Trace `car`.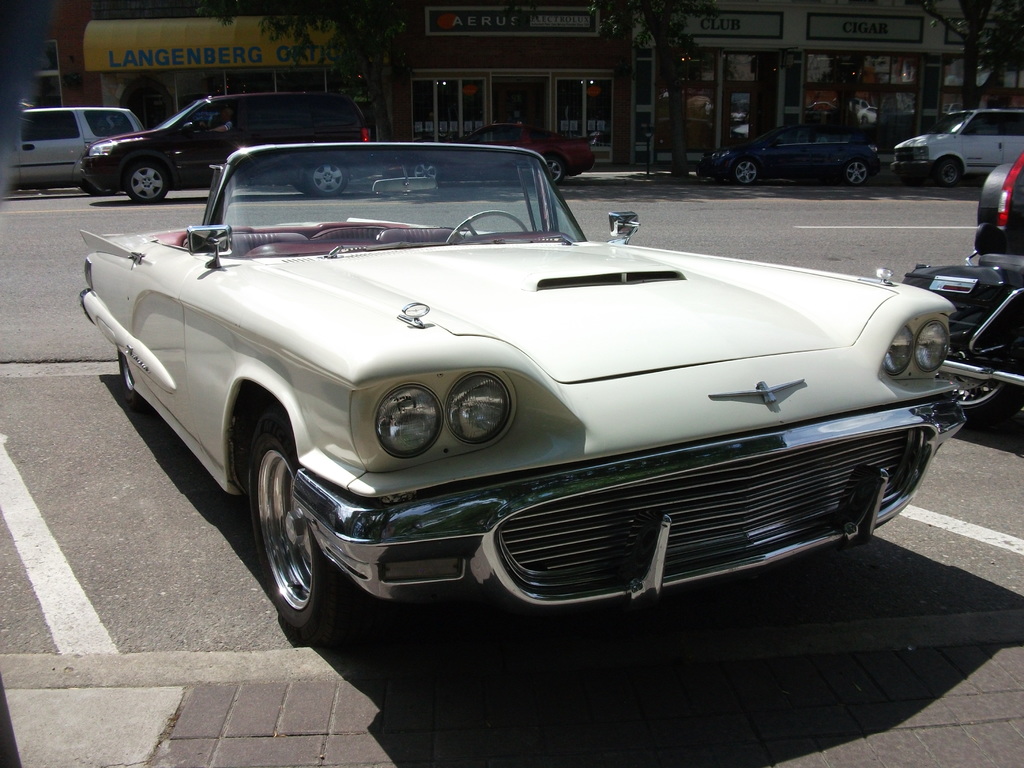
Traced to (x1=691, y1=120, x2=899, y2=179).
